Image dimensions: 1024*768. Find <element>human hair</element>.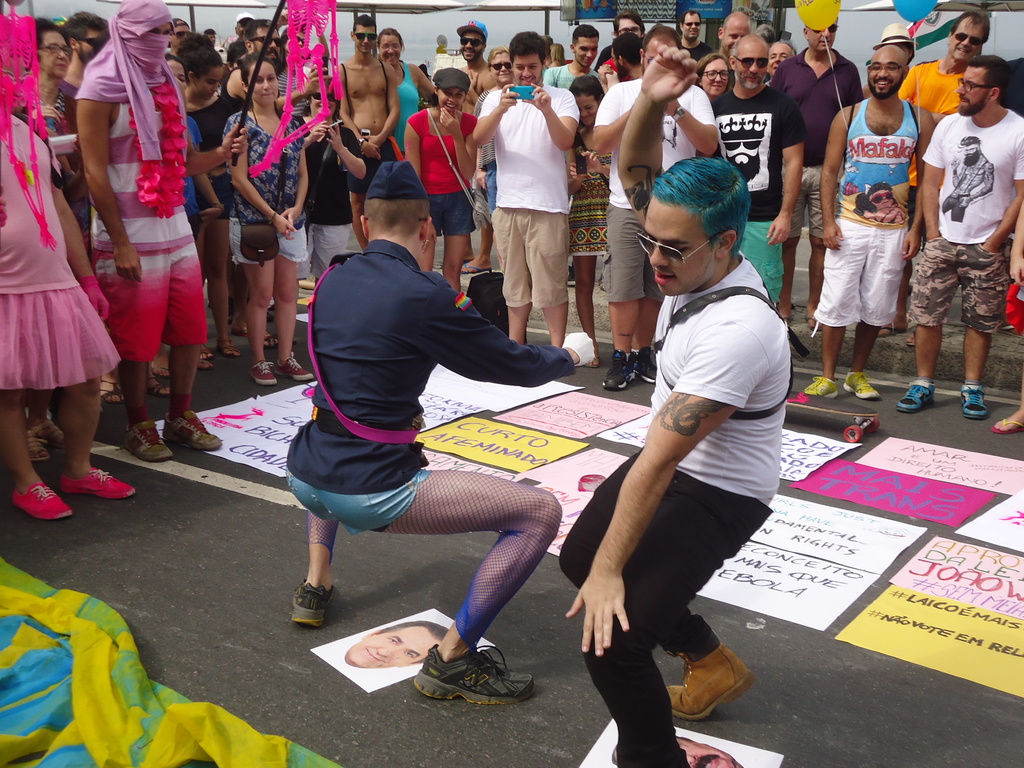
(58, 7, 105, 56).
